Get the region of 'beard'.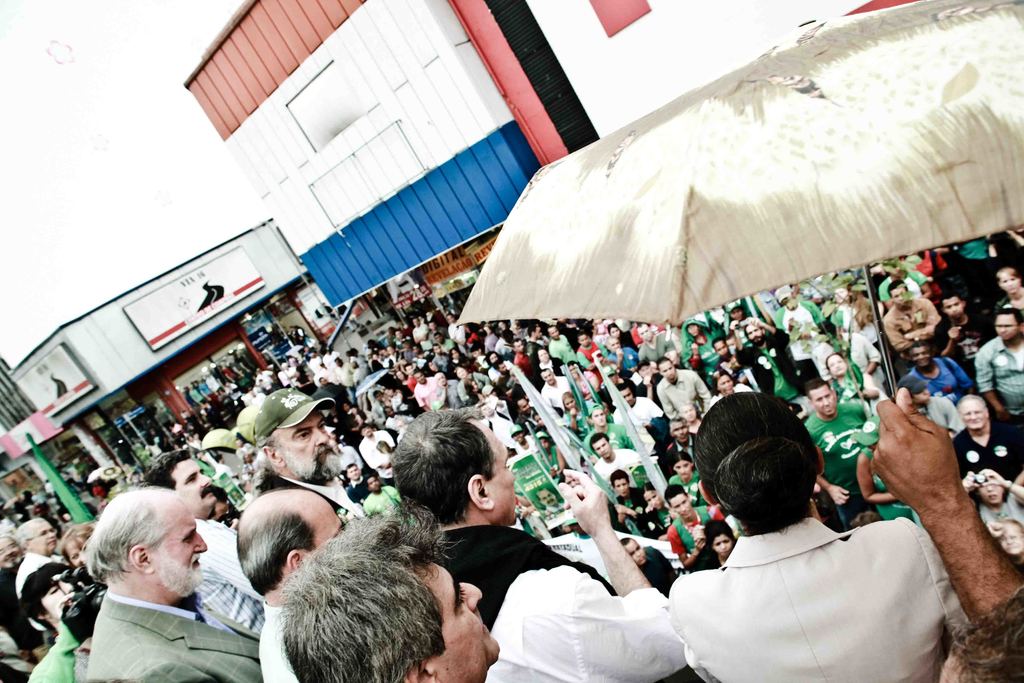
x1=158, y1=552, x2=203, y2=598.
